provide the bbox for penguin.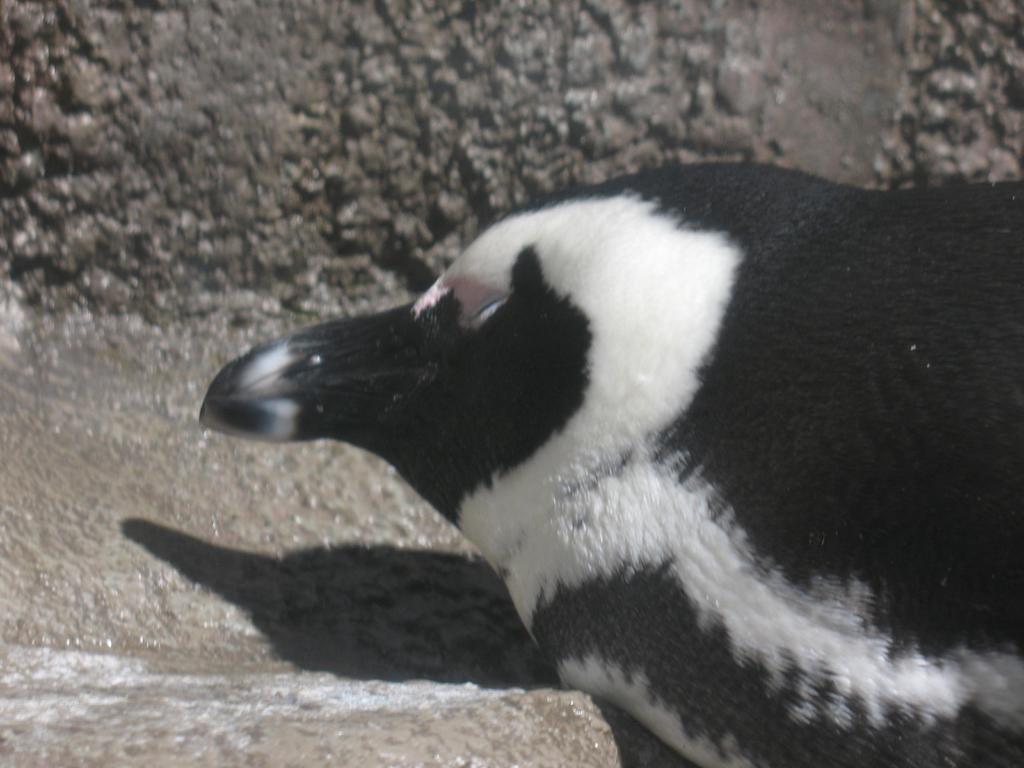
x1=193 y1=159 x2=998 y2=756.
